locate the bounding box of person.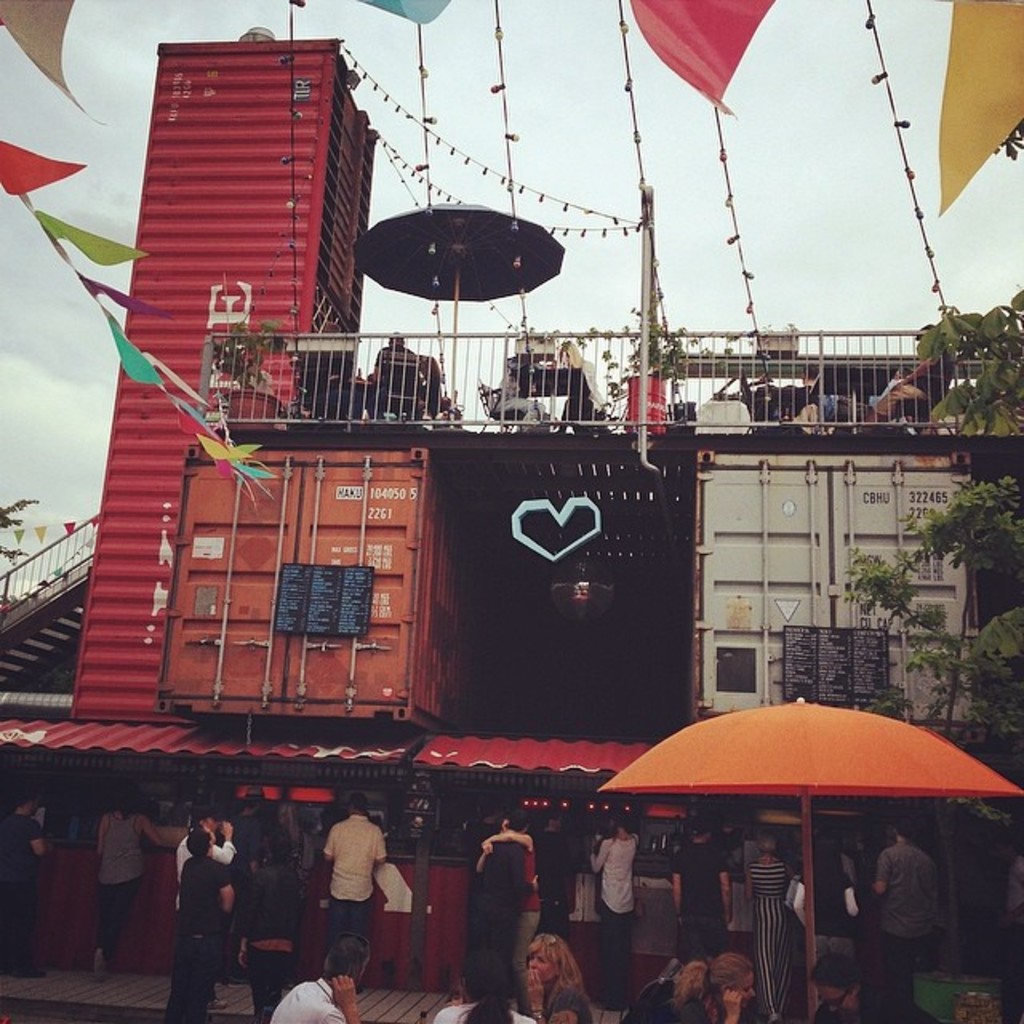
Bounding box: 0:789:54:976.
